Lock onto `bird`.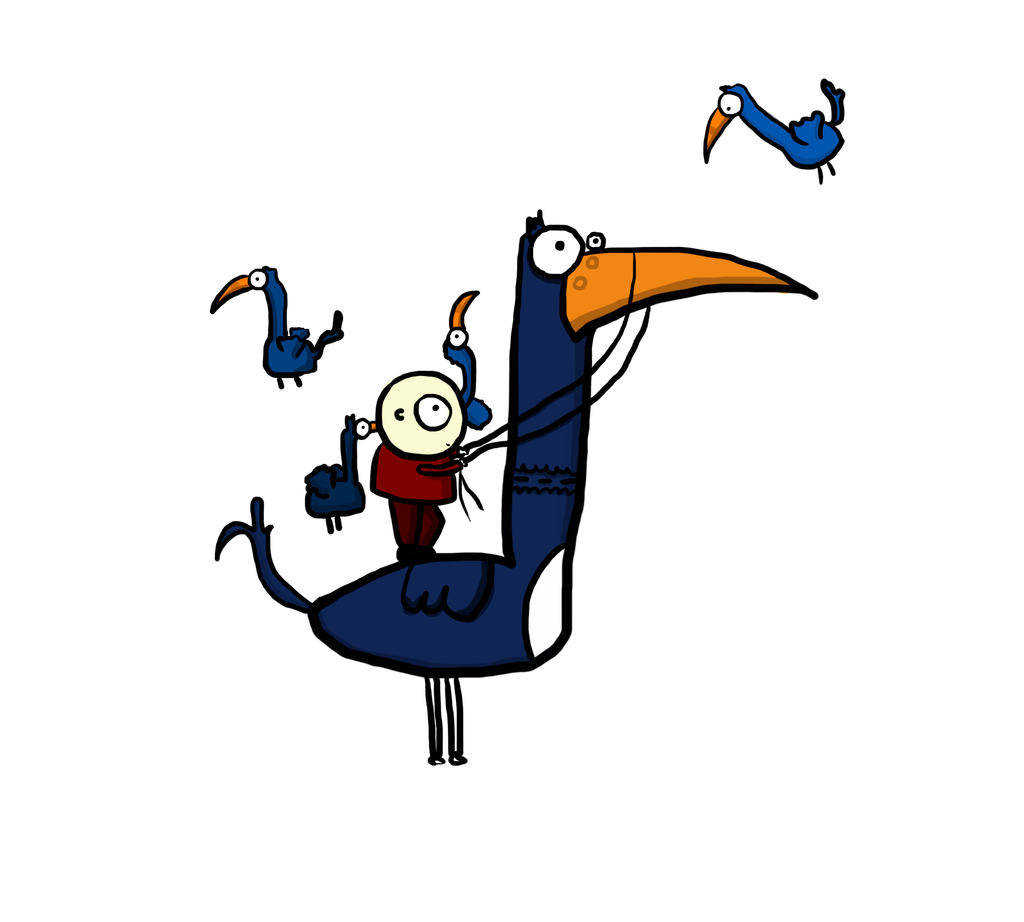
Locked: <bbox>214, 275, 333, 389</bbox>.
